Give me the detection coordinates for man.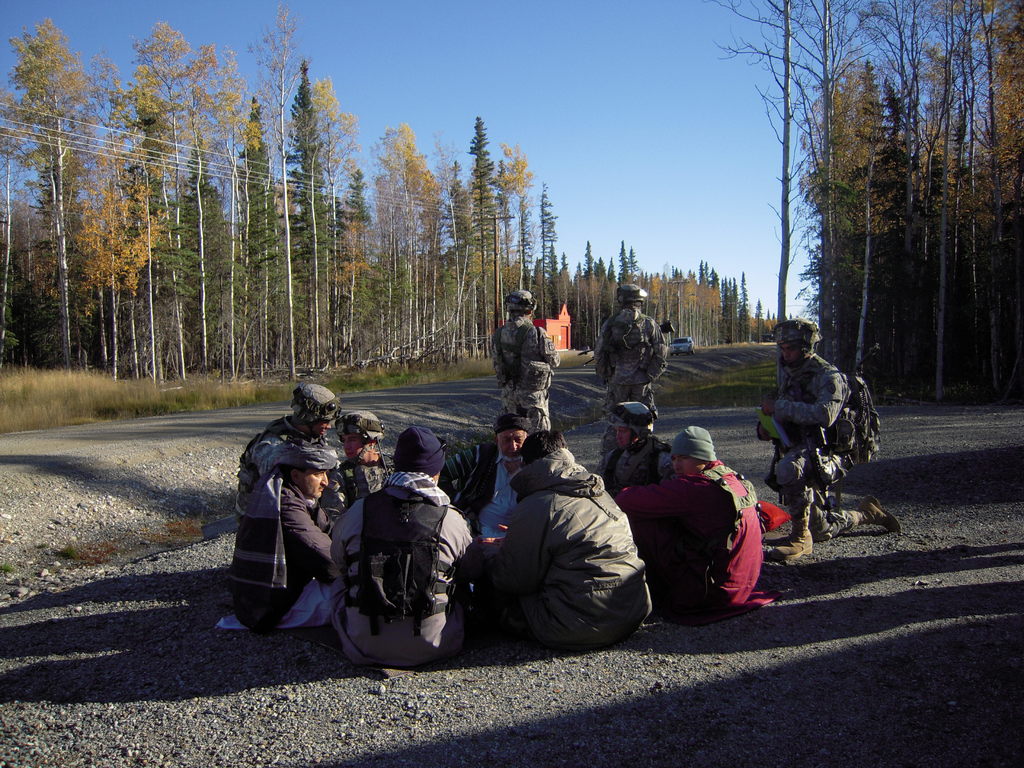
bbox=[593, 283, 665, 458].
